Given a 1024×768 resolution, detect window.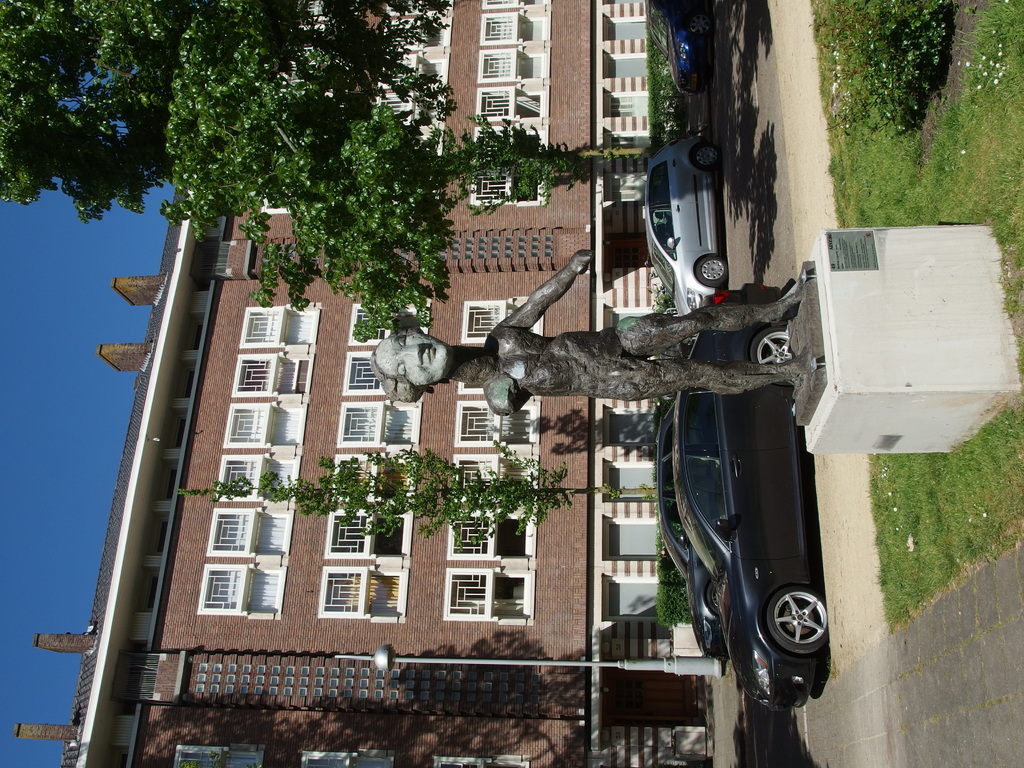
[left=324, top=506, right=413, bottom=561].
